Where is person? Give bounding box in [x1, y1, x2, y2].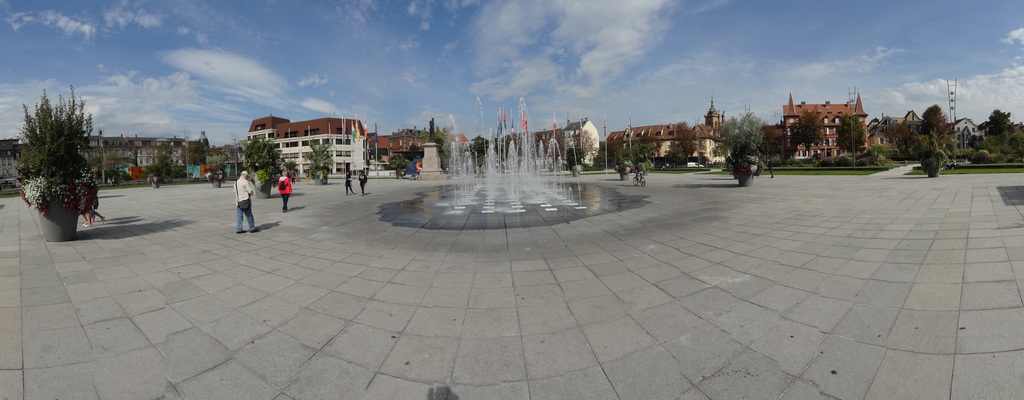
[342, 168, 356, 197].
